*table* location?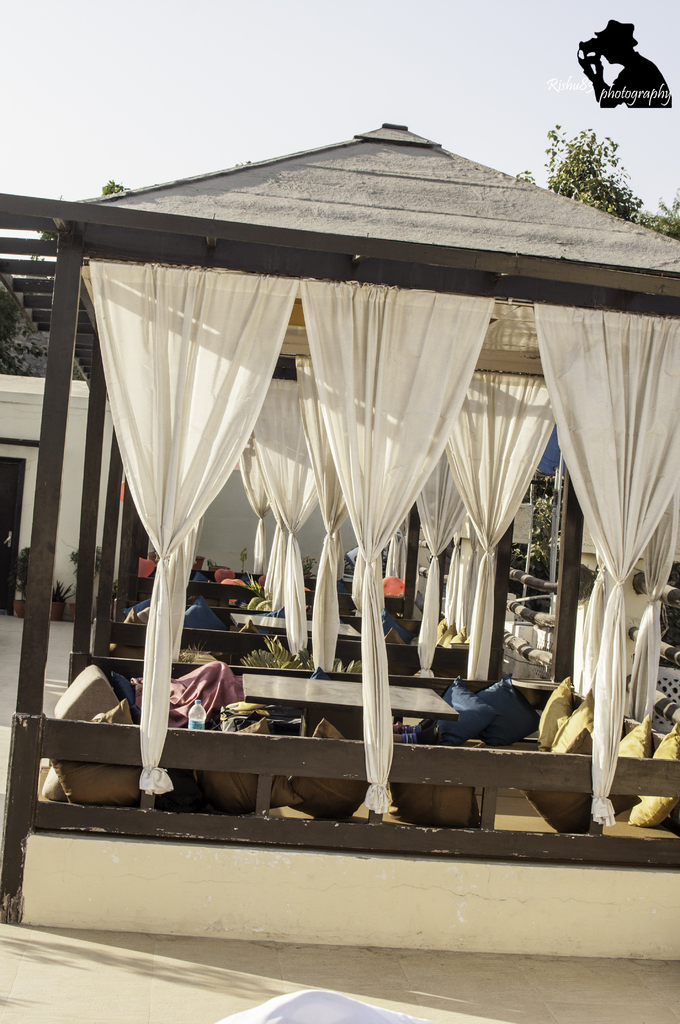
(x1=247, y1=660, x2=453, y2=772)
